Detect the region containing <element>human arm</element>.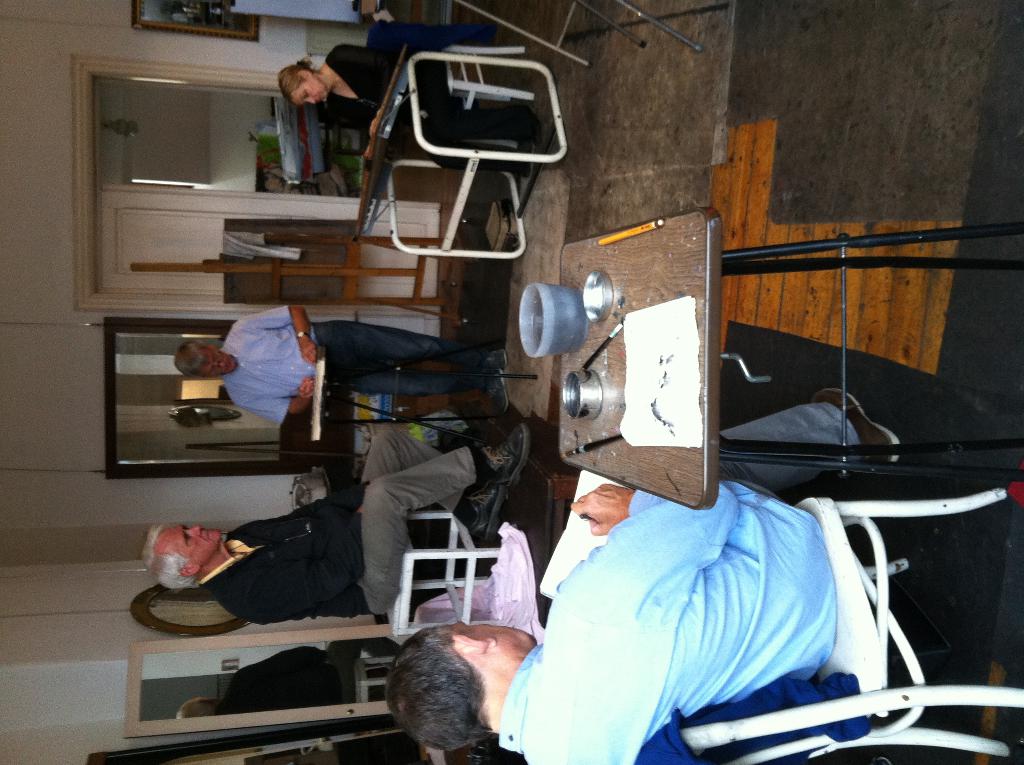
230, 381, 317, 418.
